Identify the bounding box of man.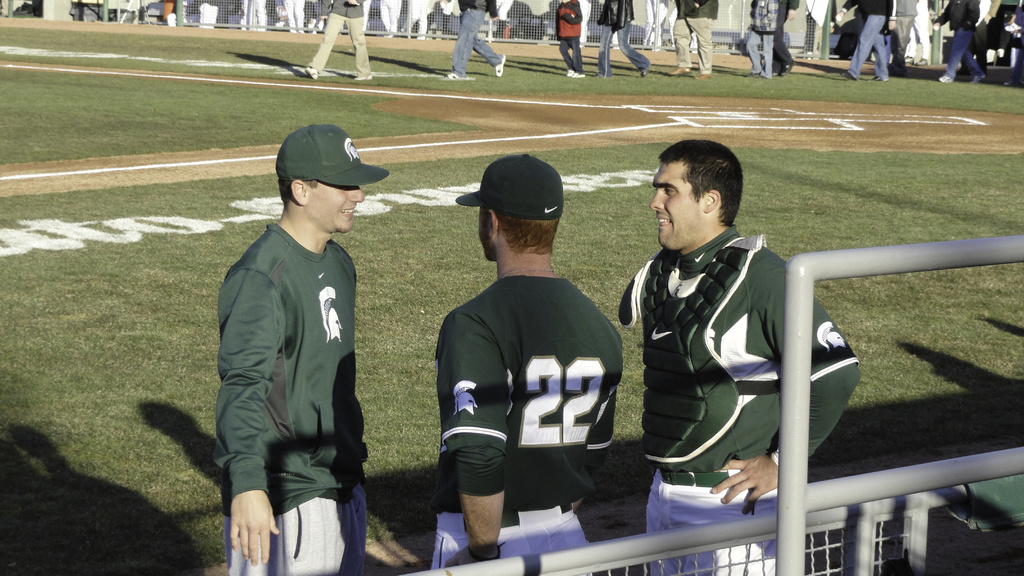
l=670, t=0, r=717, b=79.
